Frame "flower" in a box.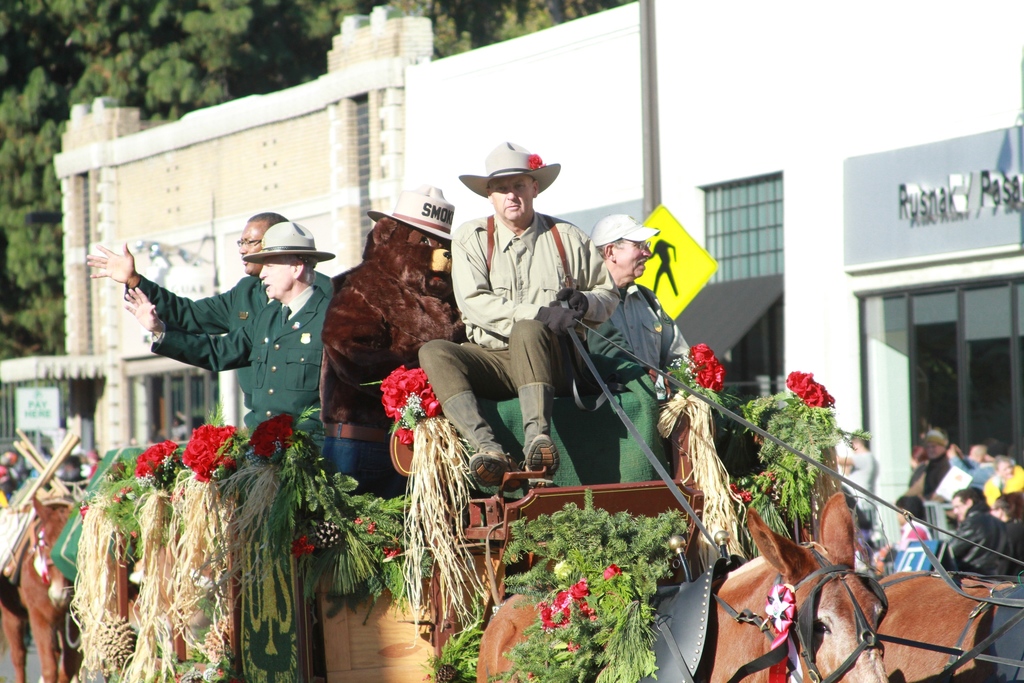
(350,515,364,525).
